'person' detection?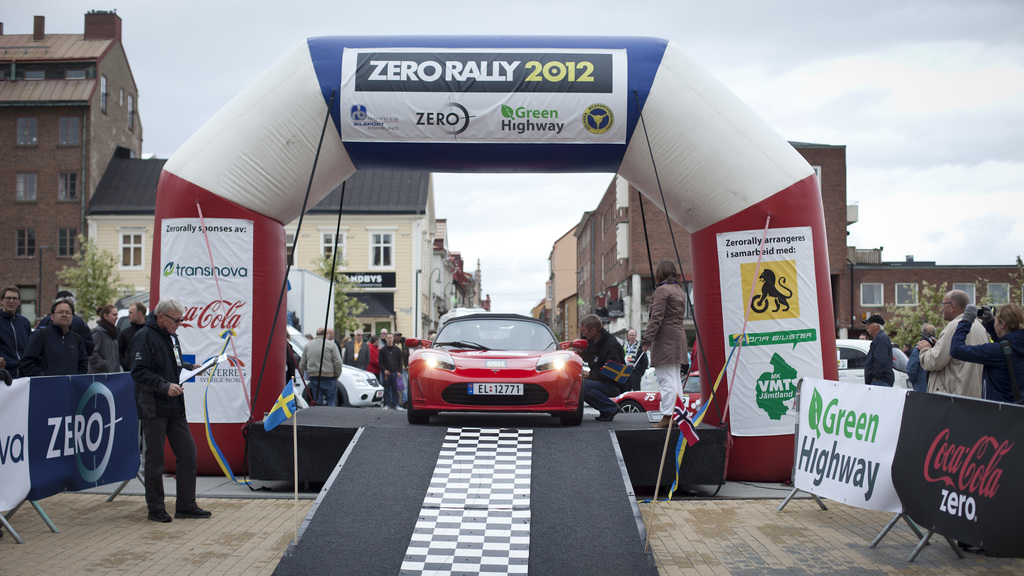
x1=634, y1=259, x2=691, y2=425
